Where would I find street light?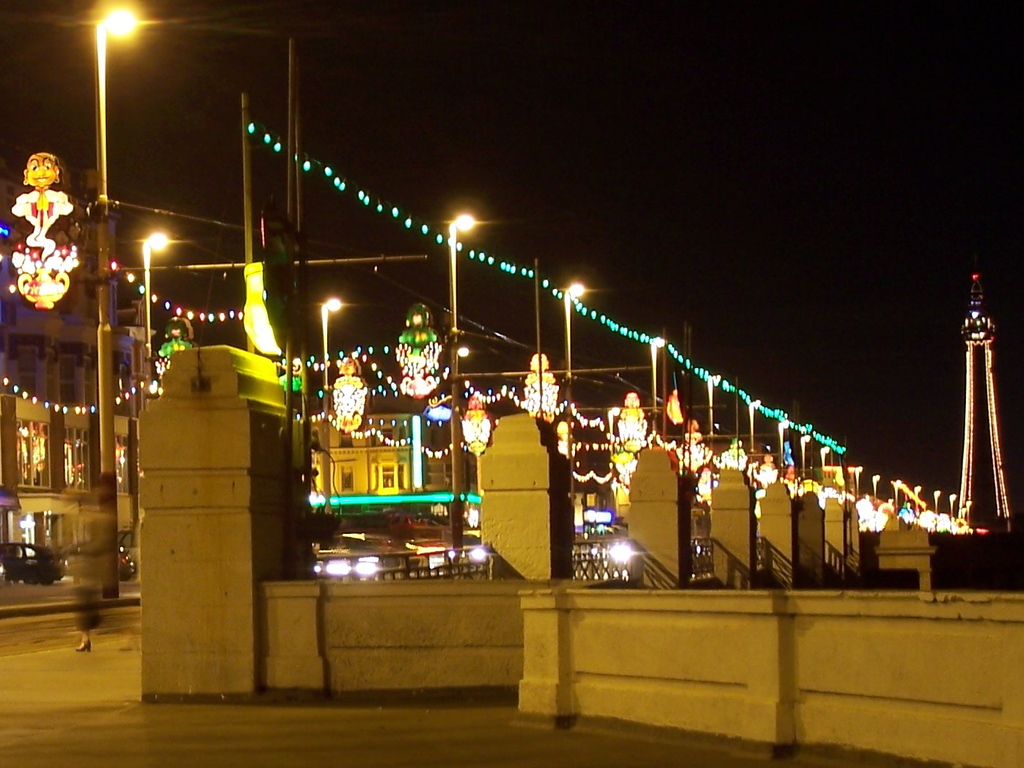
At [x1=872, y1=472, x2=882, y2=504].
